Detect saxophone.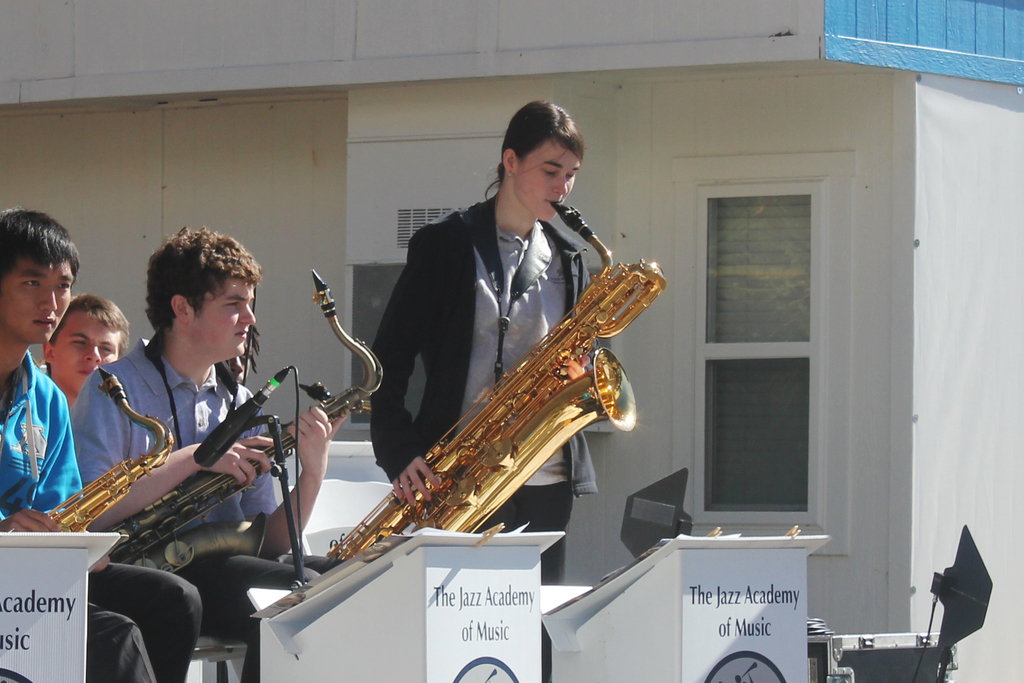
Detected at left=6, top=362, right=178, bottom=541.
